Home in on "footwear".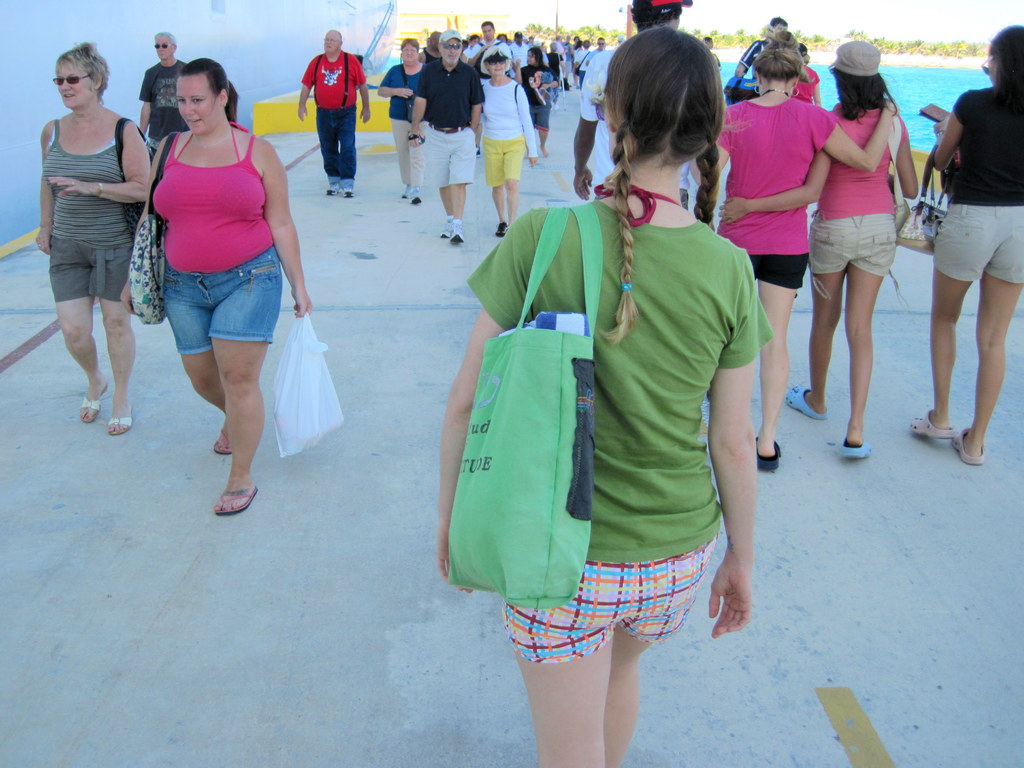
Homed in at {"left": 324, "top": 177, "right": 348, "bottom": 192}.
